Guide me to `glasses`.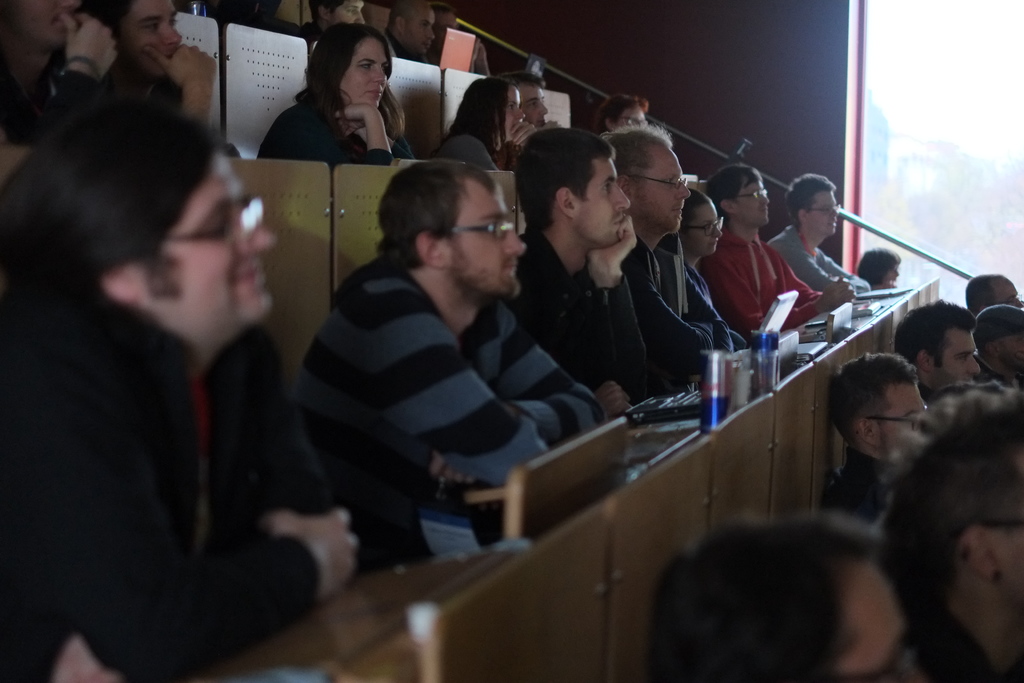
Guidance: 626:174:694:190.
